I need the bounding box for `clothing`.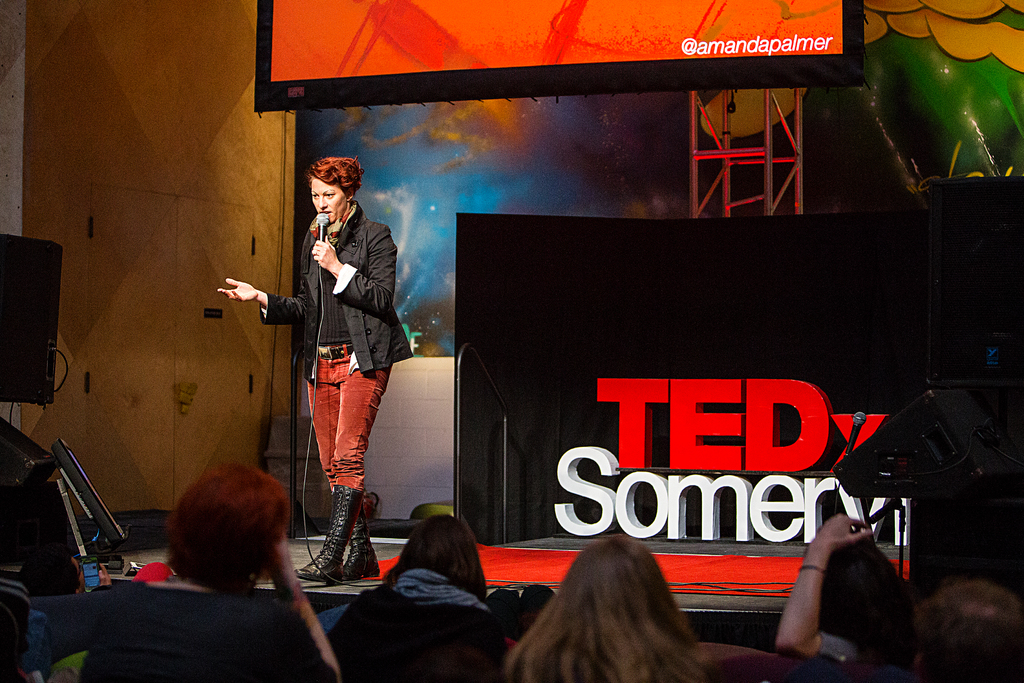
Here it is: crop(87, 579, 331, 682).
